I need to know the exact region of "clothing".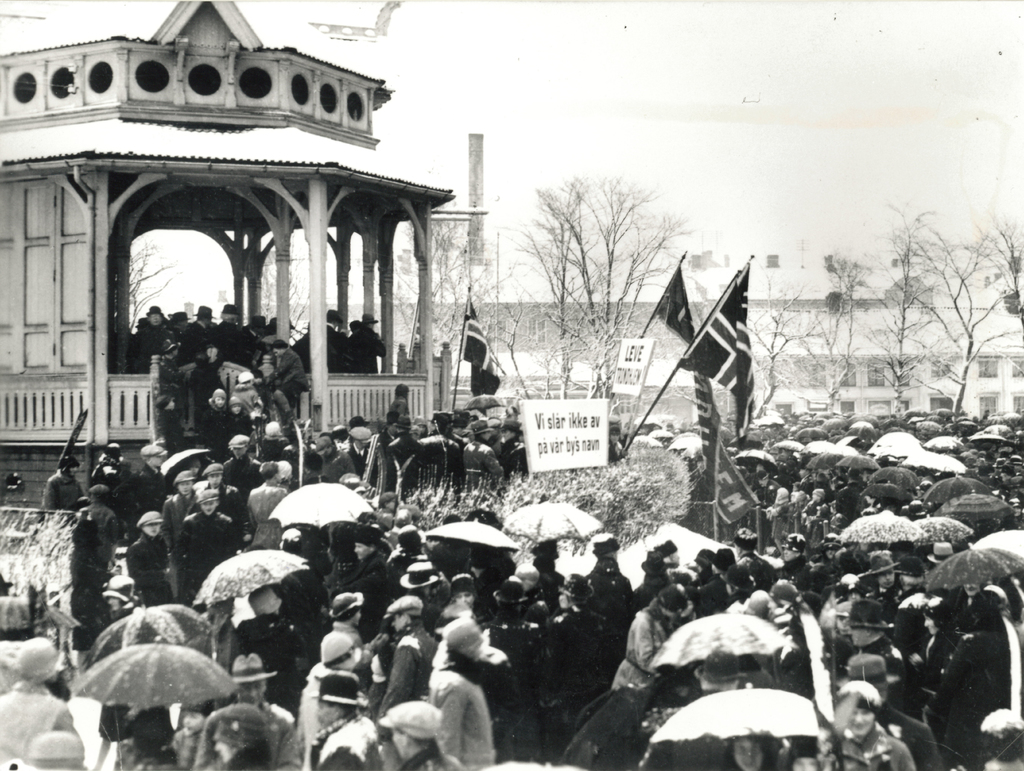
Region: <bbox>124, 460, 168, 512</bbox>.
